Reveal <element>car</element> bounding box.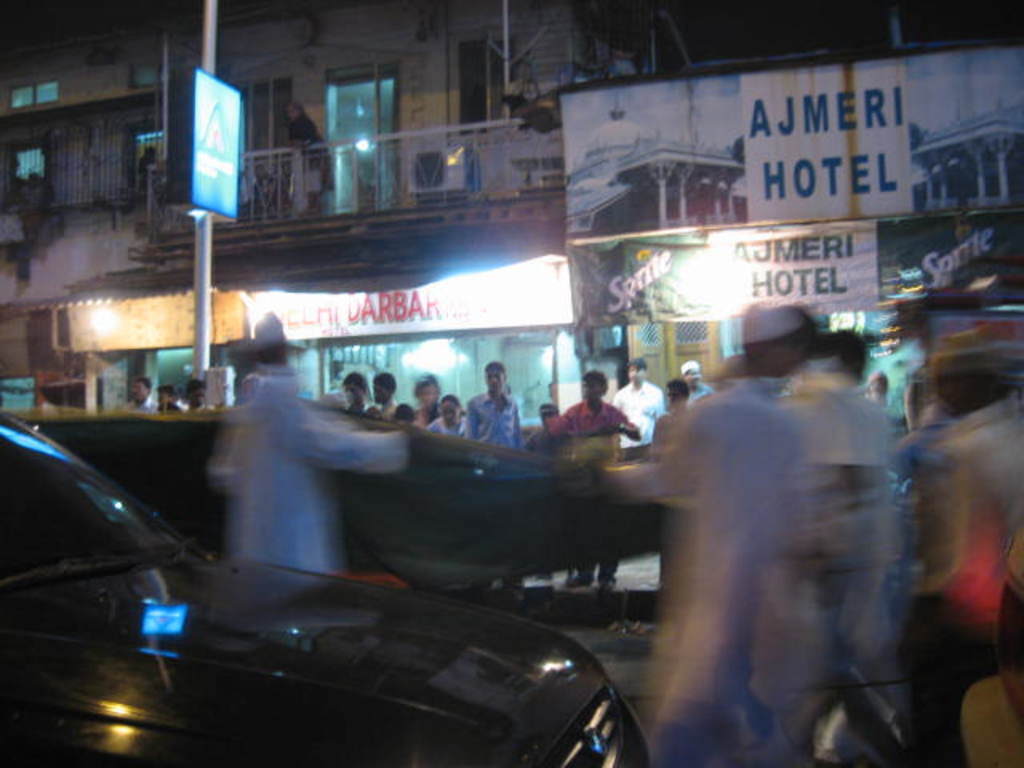
Revealed: select_region(0, 406, 650, 766).
